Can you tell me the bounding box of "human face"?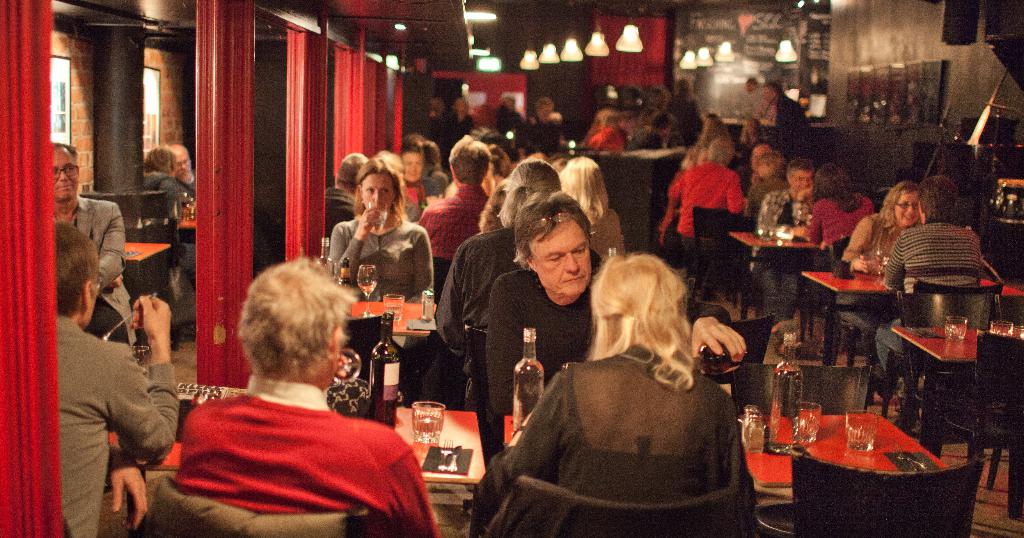
crop(361, 170, 394, 218).
